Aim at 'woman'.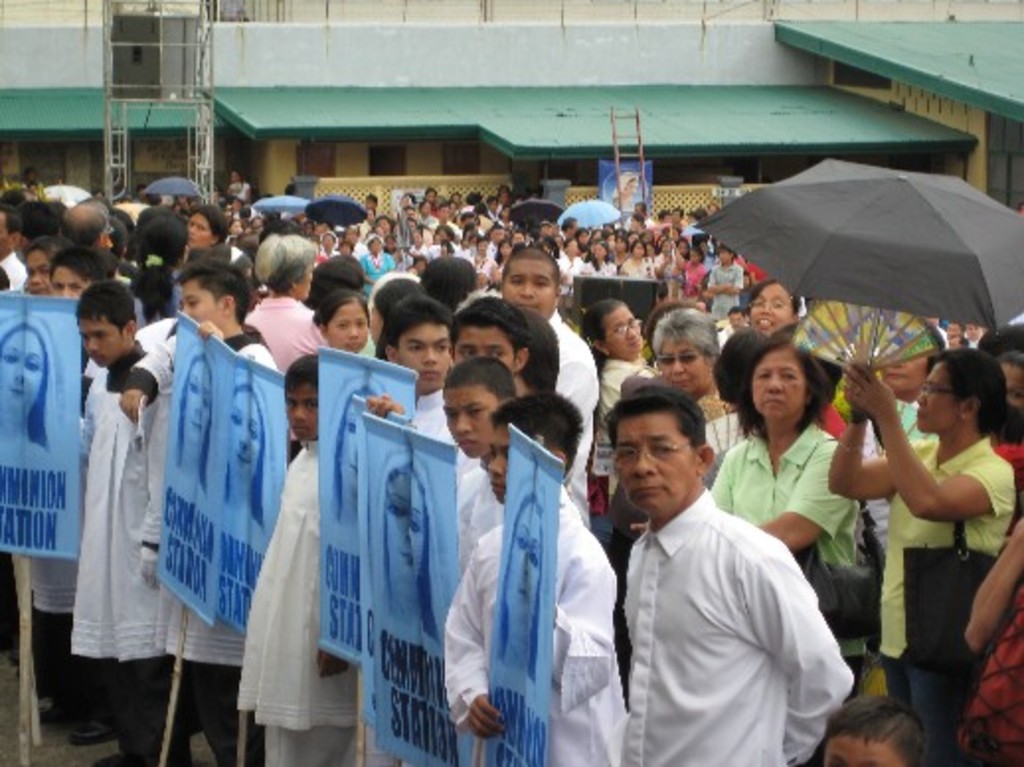
Aimed at x1=172, y1=350, x2=210, y2=510.
